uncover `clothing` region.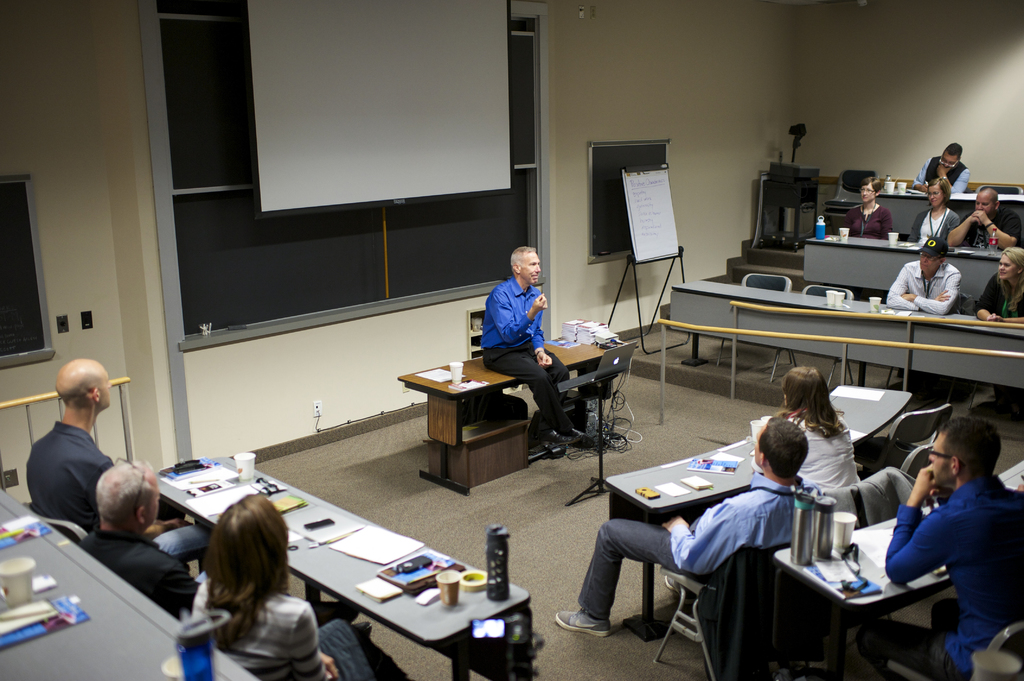
Uncovered: detection(189, 589, 378, 680).
